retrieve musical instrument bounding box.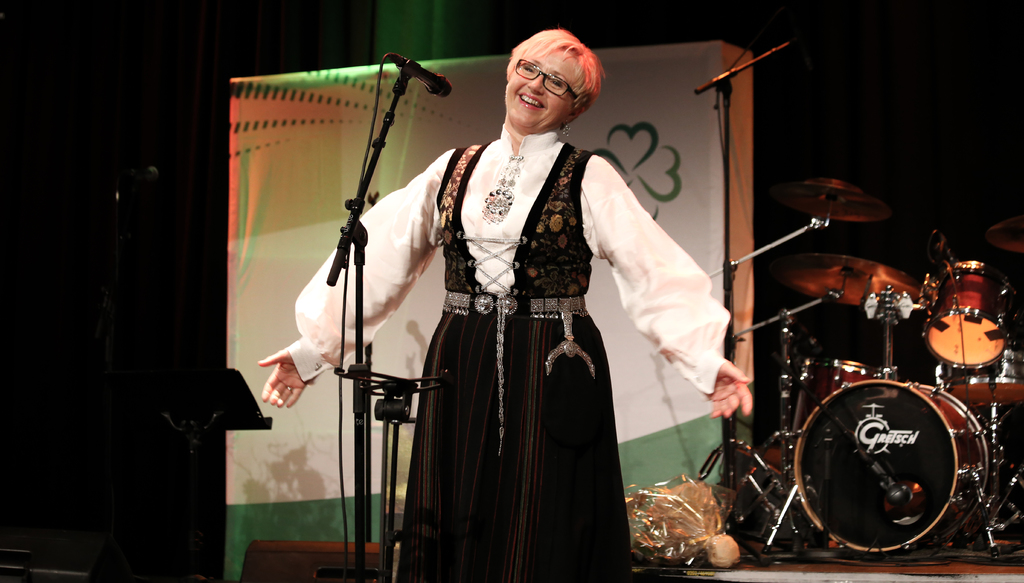
Bounding box: x1=783, y1=176, x2=897, y2=222.
